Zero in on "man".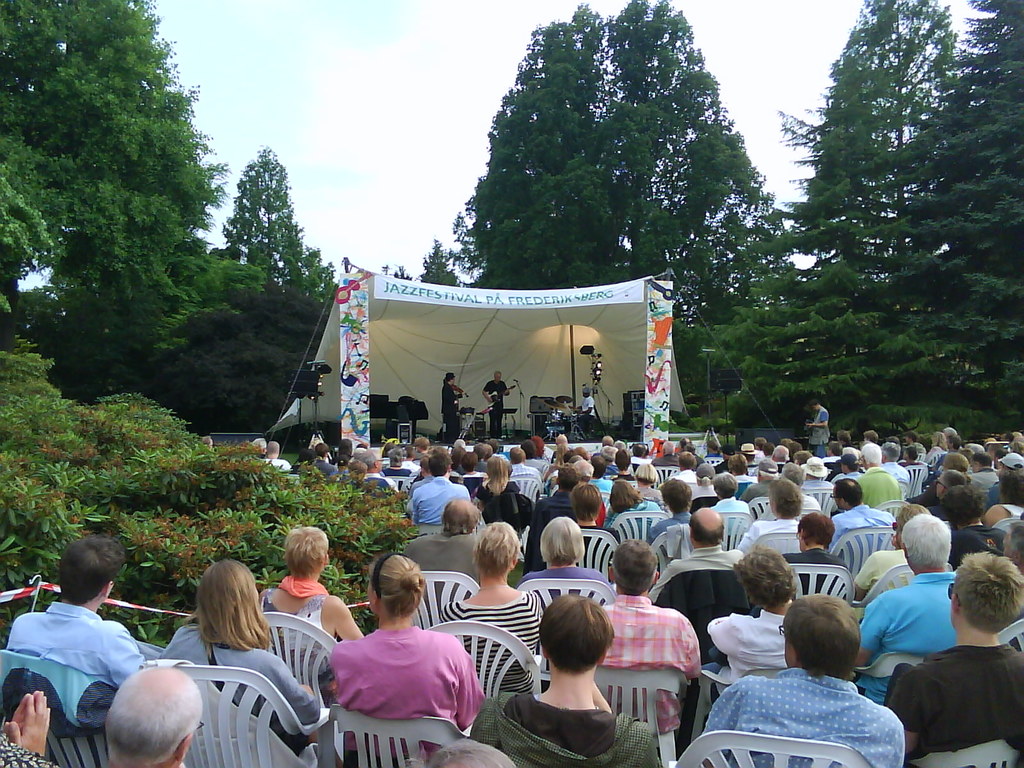
Zeroed in: x1=740, y1=442, x2=760, y2=467.
